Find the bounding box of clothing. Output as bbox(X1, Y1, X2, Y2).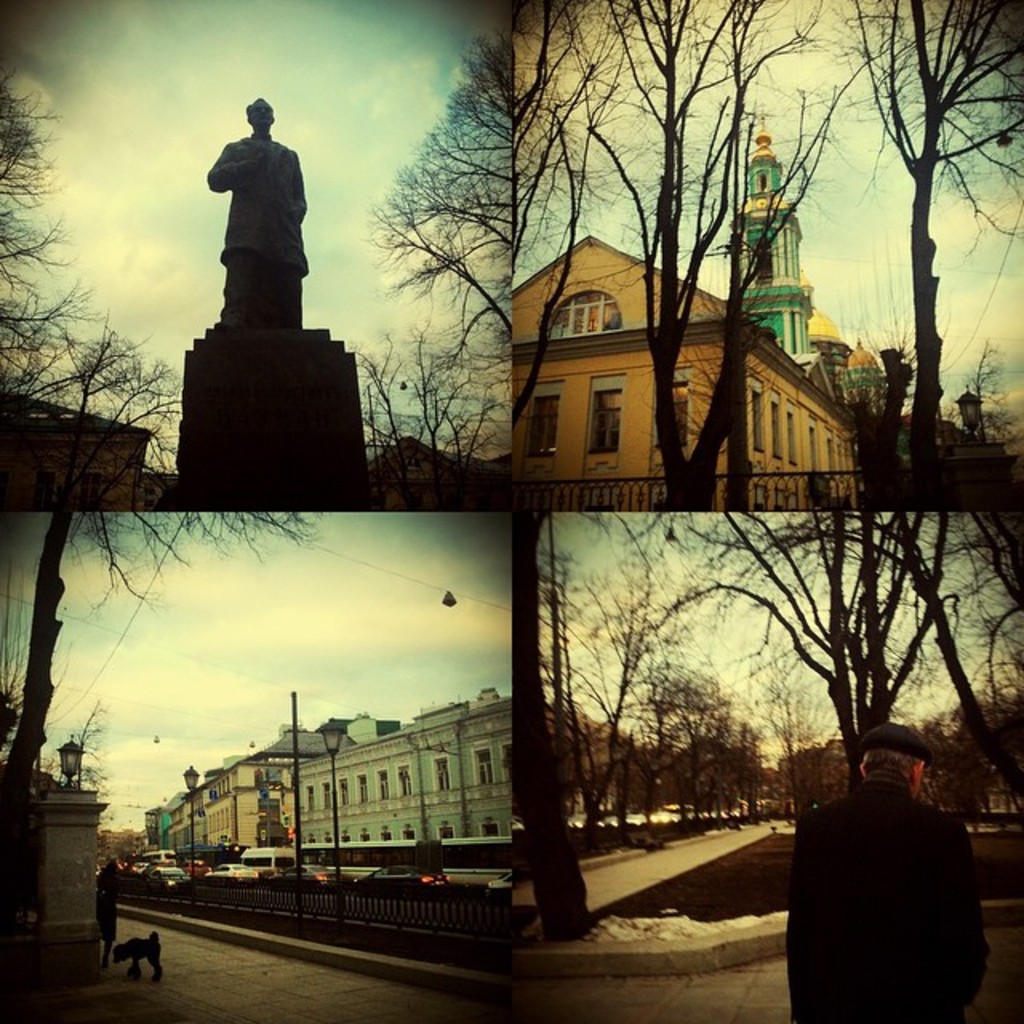
bbox(198, 133, 307, 317).
